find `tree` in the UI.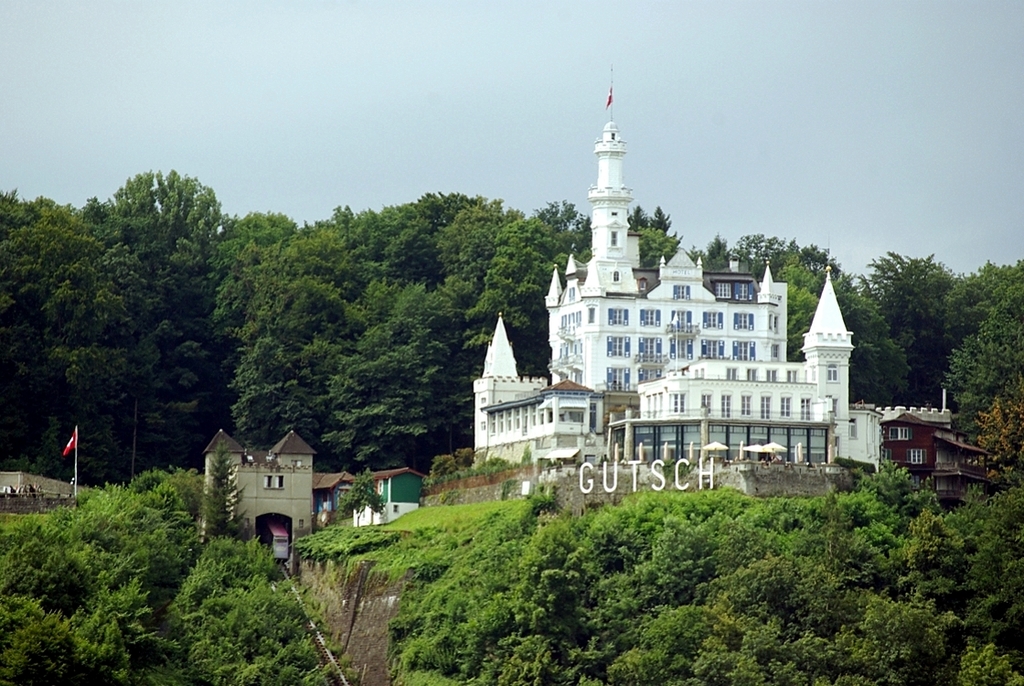
UI element at (213,263,281,352).
